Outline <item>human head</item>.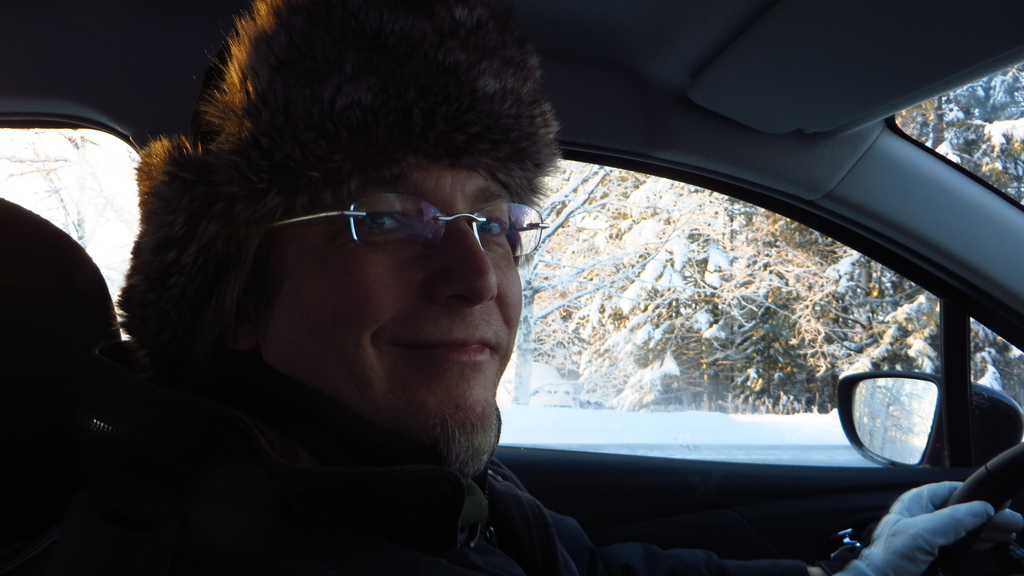
Outline: <bbox>141, 61, 550, 427</bbox>.
